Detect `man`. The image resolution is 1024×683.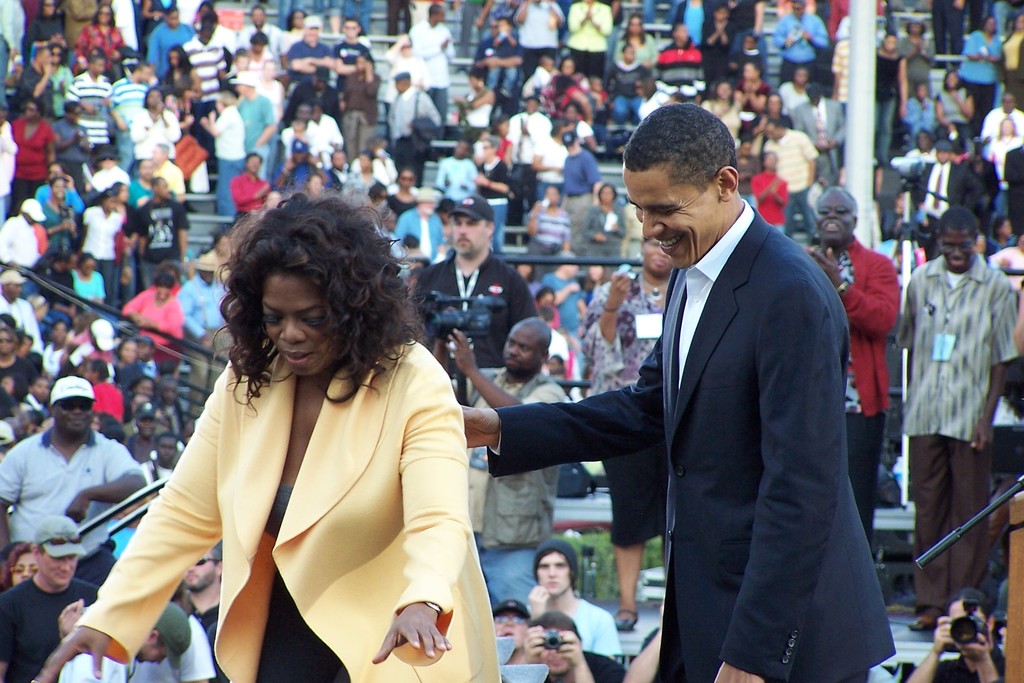
(86,360,122,423).
